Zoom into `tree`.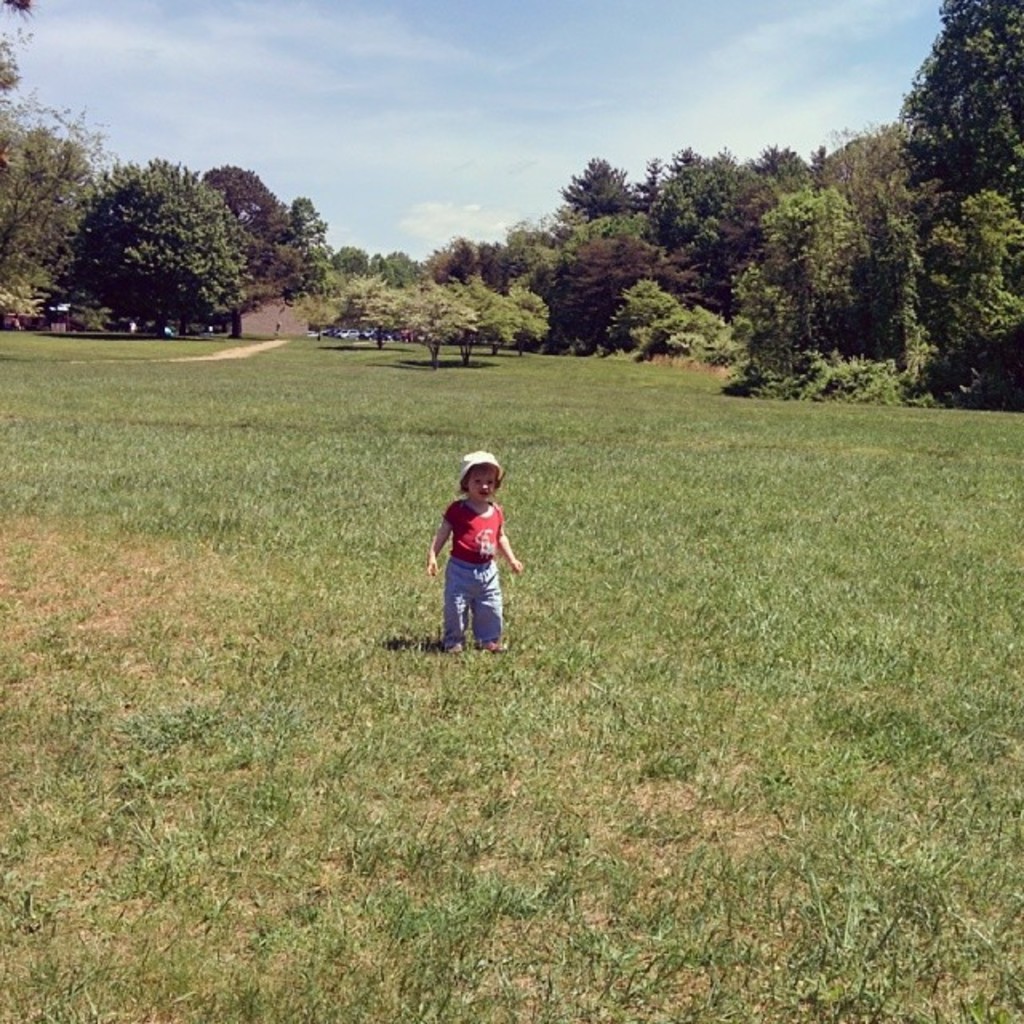
Zoom target: rect(0, 0, 32, 120).
